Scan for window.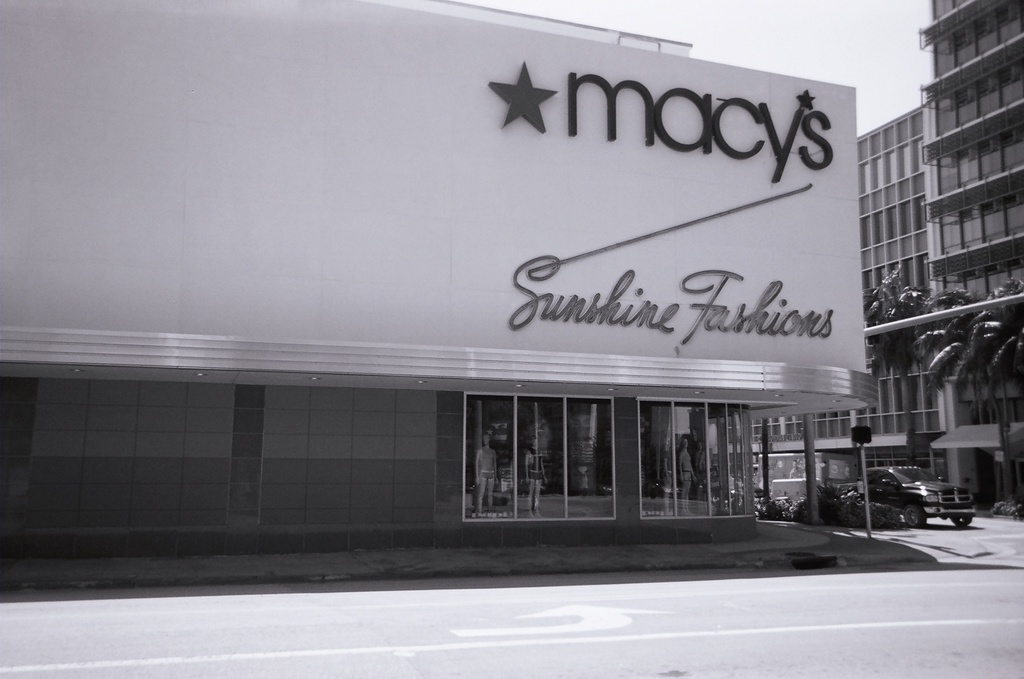
Scan result: 861, 212, 873, 245.
